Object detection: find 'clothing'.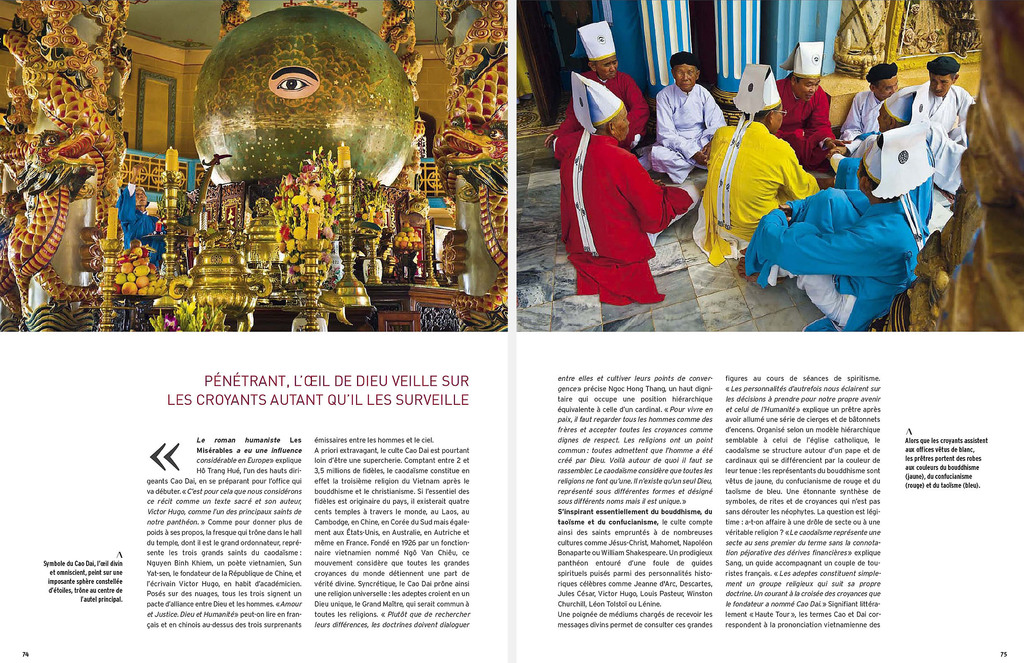
box=[553, 70, 647, 152].
